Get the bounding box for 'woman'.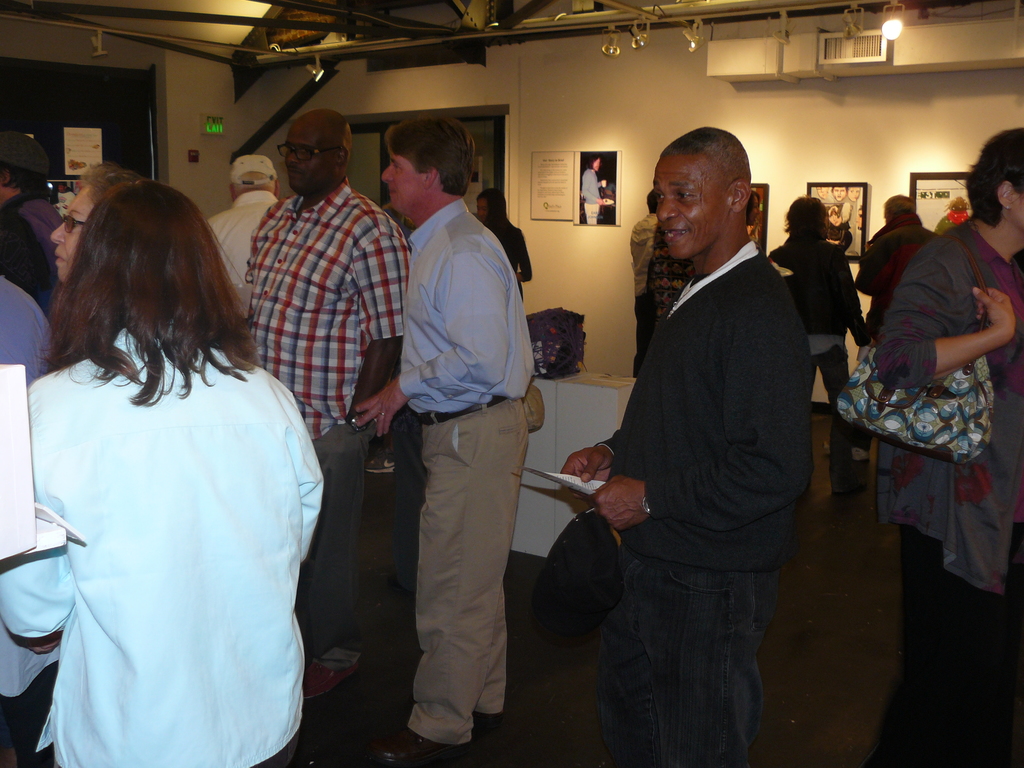
49 166 137 294.
